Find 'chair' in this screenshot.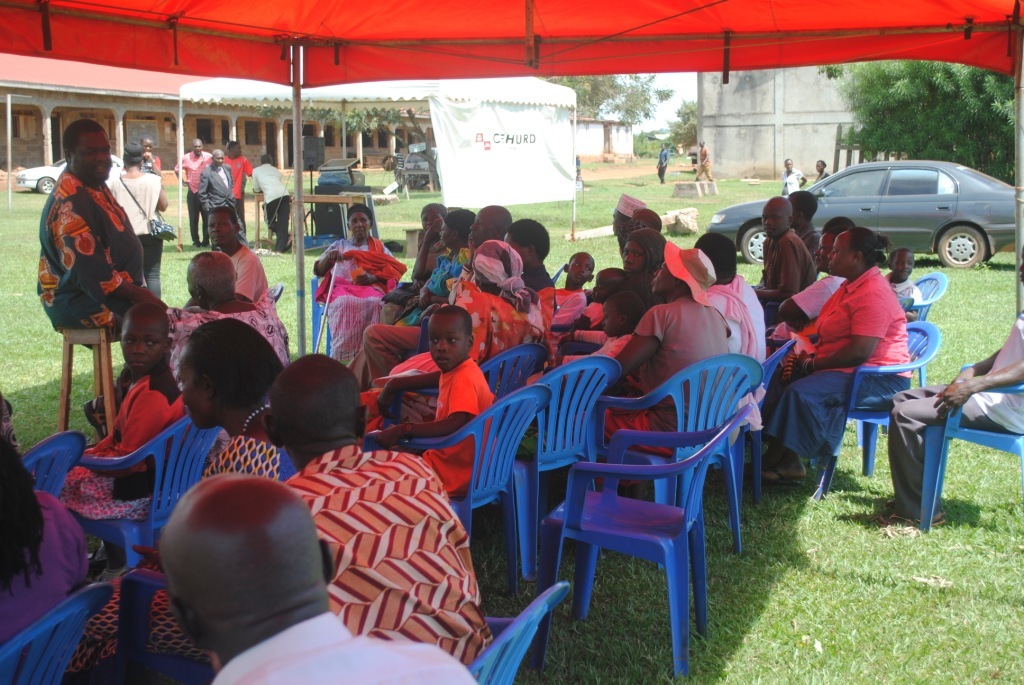
The bounding box for 'chair' is [x1=917, y1=358, x2=1023, y2=532].
